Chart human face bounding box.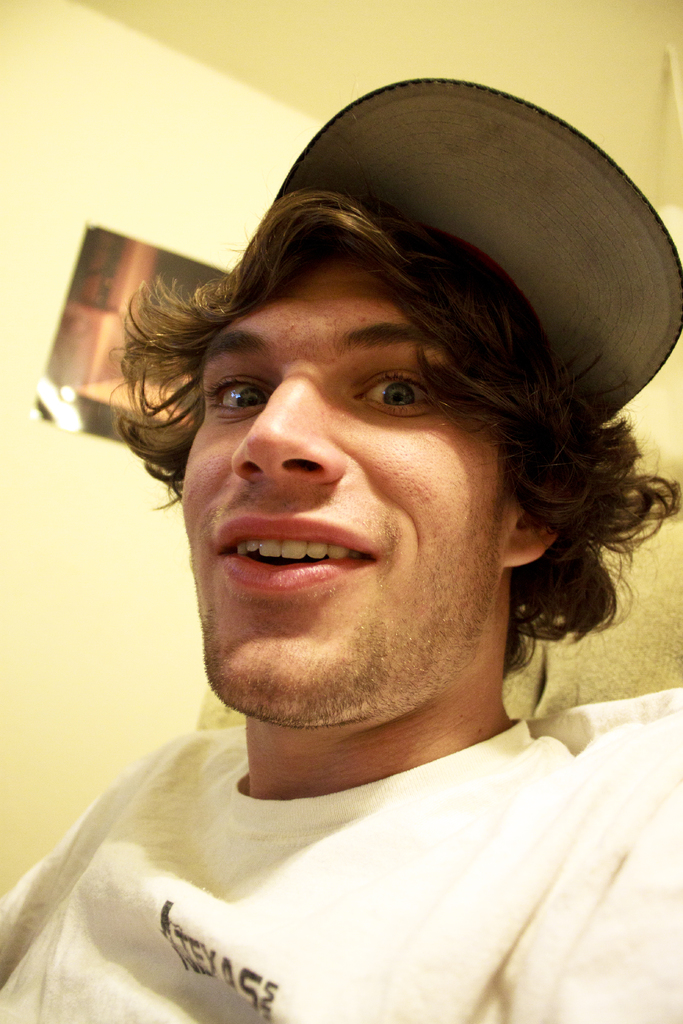
Charted: (left=179, top=255, right=518, bottom=727).
